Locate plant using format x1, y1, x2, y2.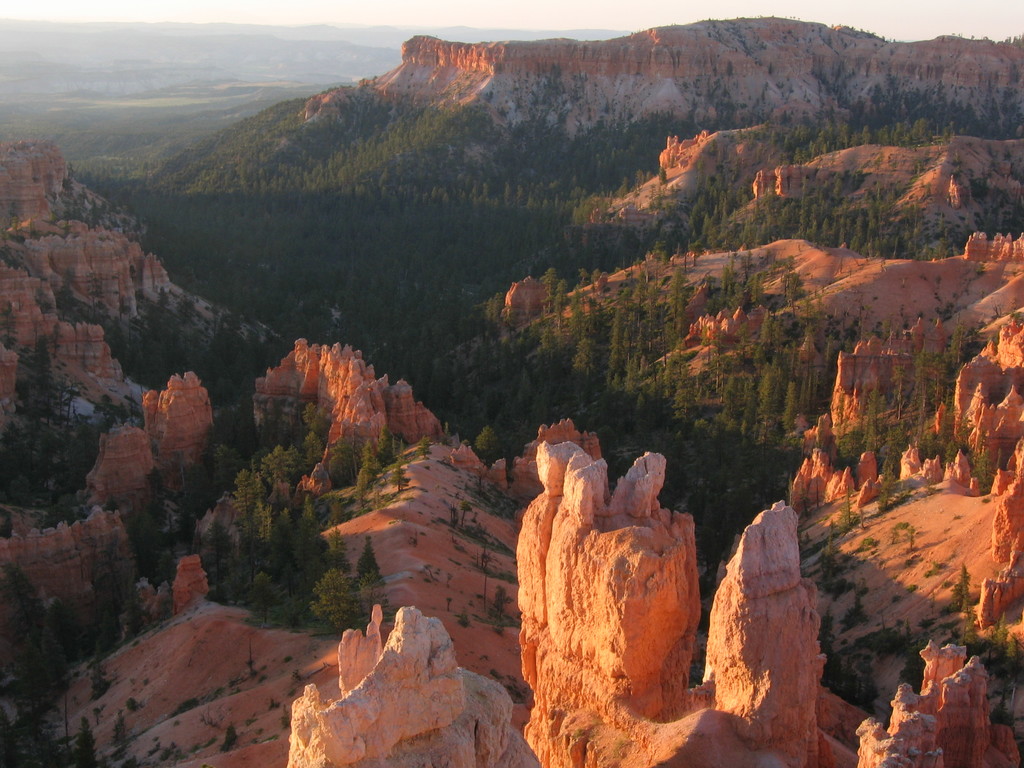
947, 221, 955, 225.
